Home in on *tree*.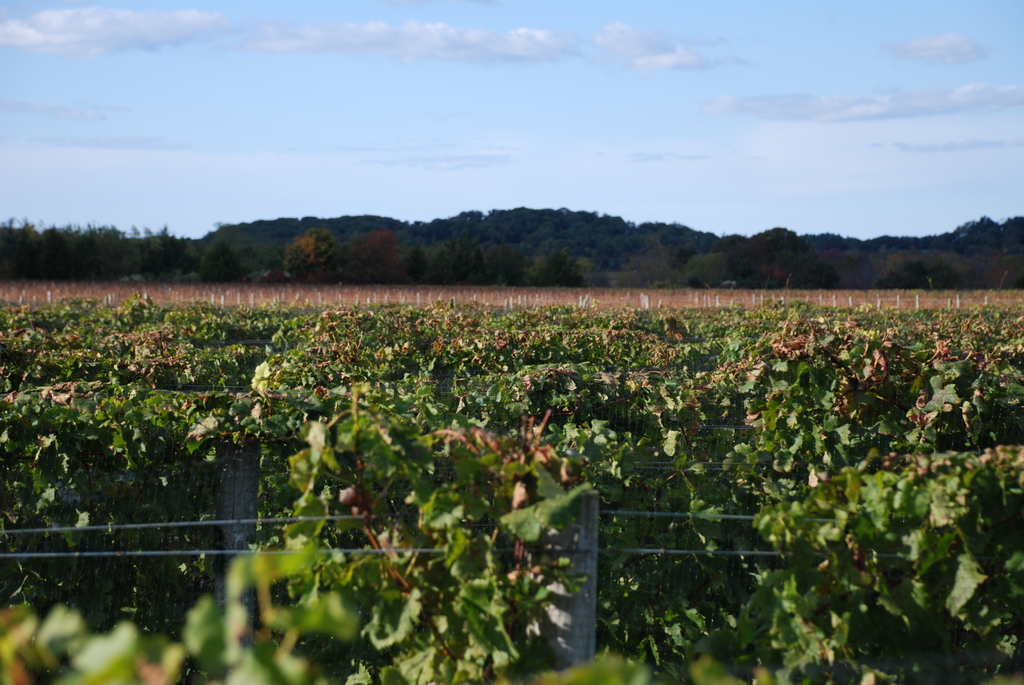
Homed in at rect(438, 237, 495, 288).
